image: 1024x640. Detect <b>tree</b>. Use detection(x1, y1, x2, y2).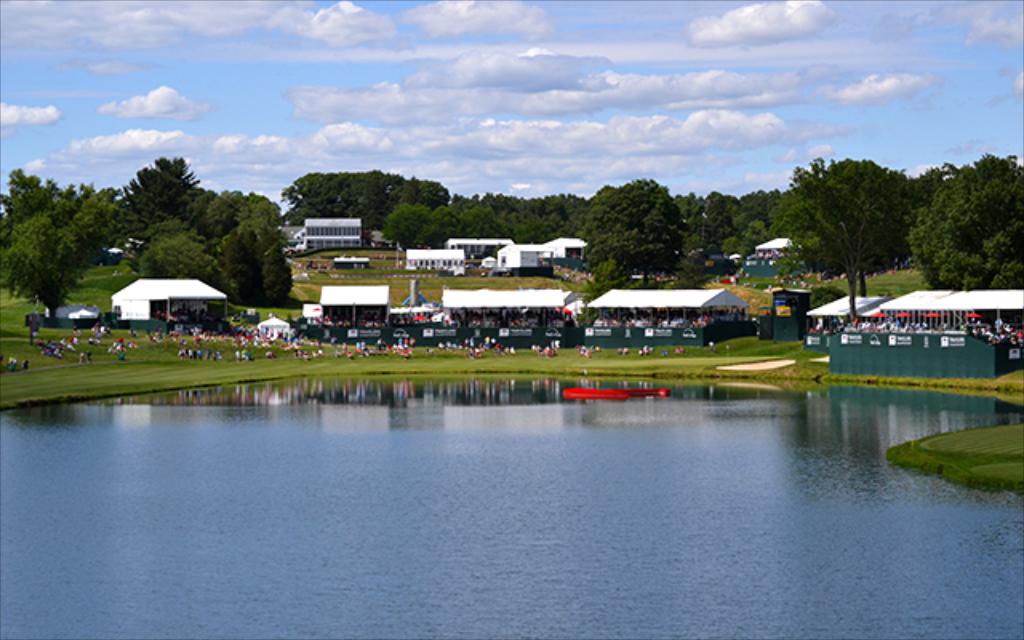
detection(773, 152, 882, 314).
